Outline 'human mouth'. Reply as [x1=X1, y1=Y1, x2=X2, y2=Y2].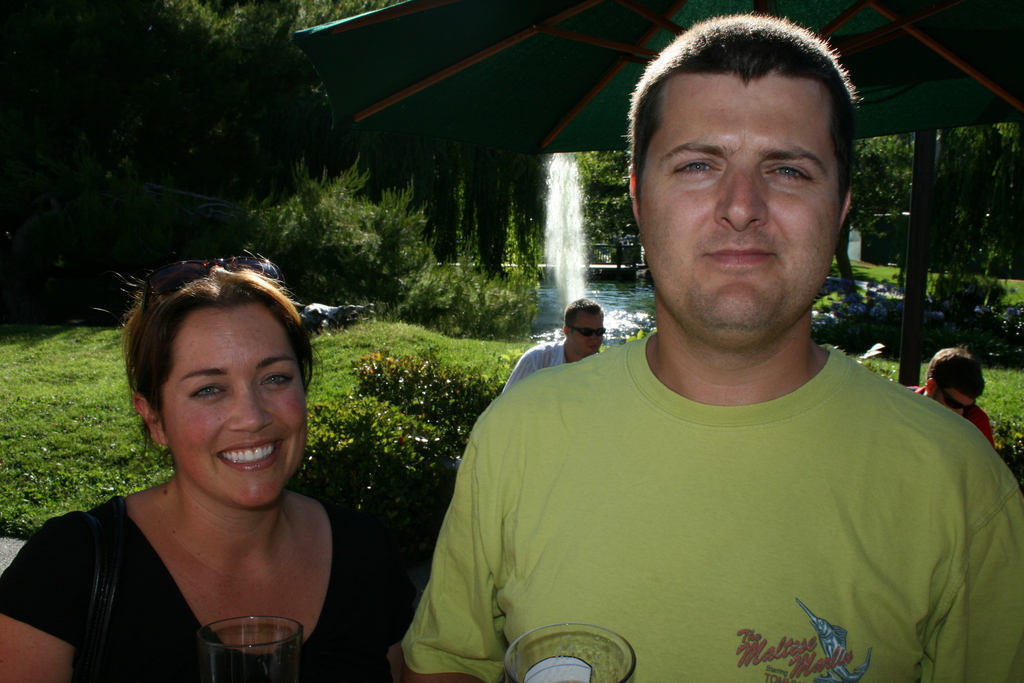
[x1=220, y1=440, x2=285, y2=473].
